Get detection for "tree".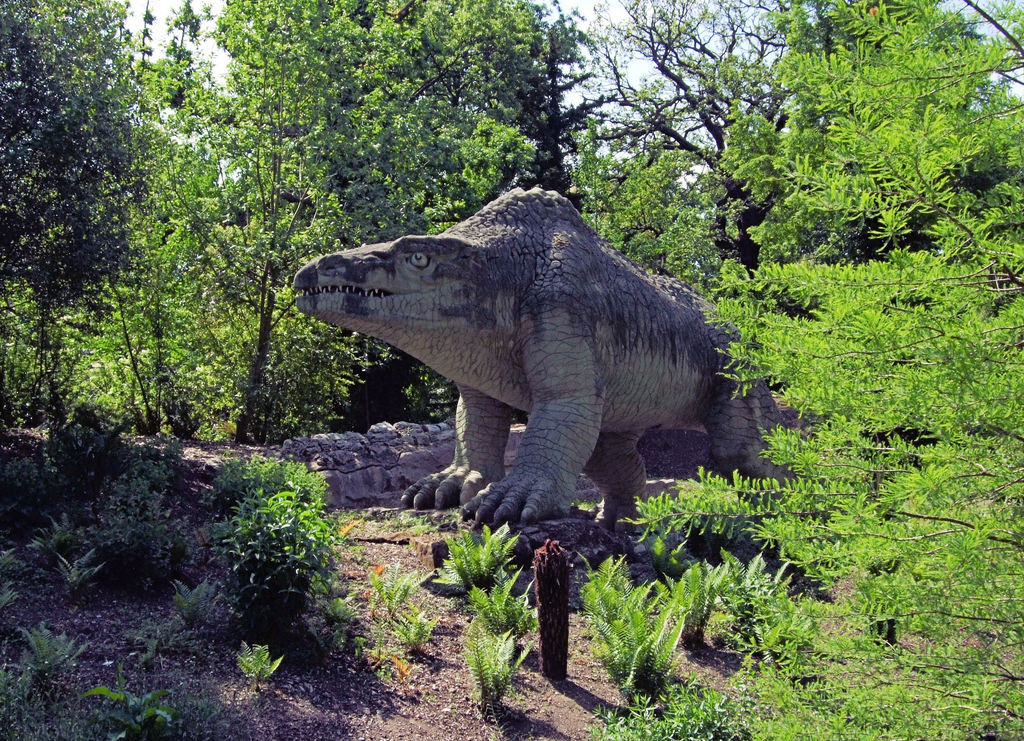
Detection: 164:23:371:425.
